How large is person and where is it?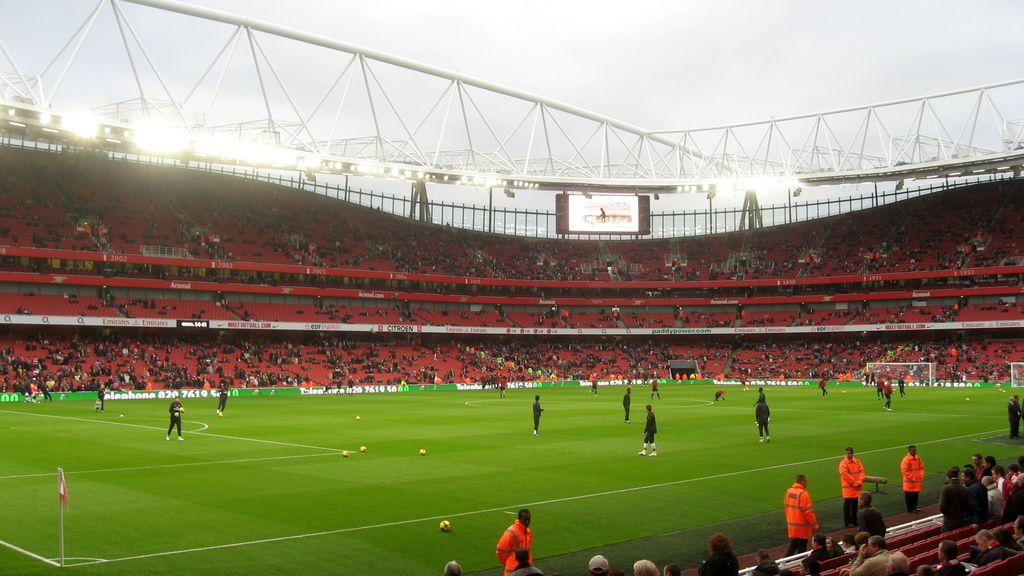
Bounding box: <region>751, 384, 774, 425</region>.
